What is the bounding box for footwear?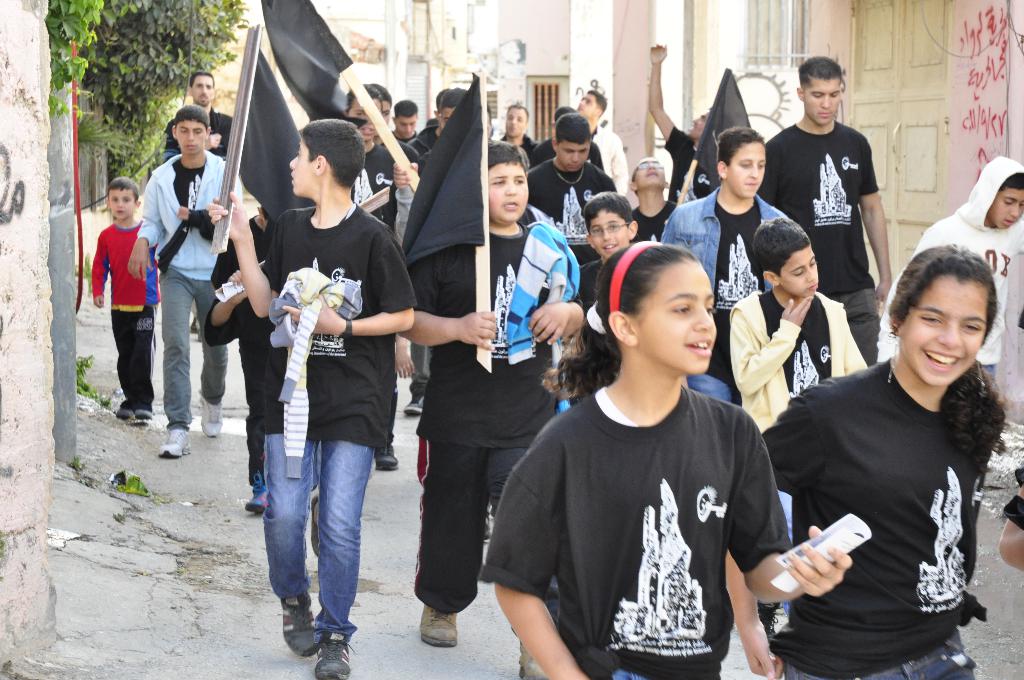
x1=419, y1=600, x2=467, y2=642.
